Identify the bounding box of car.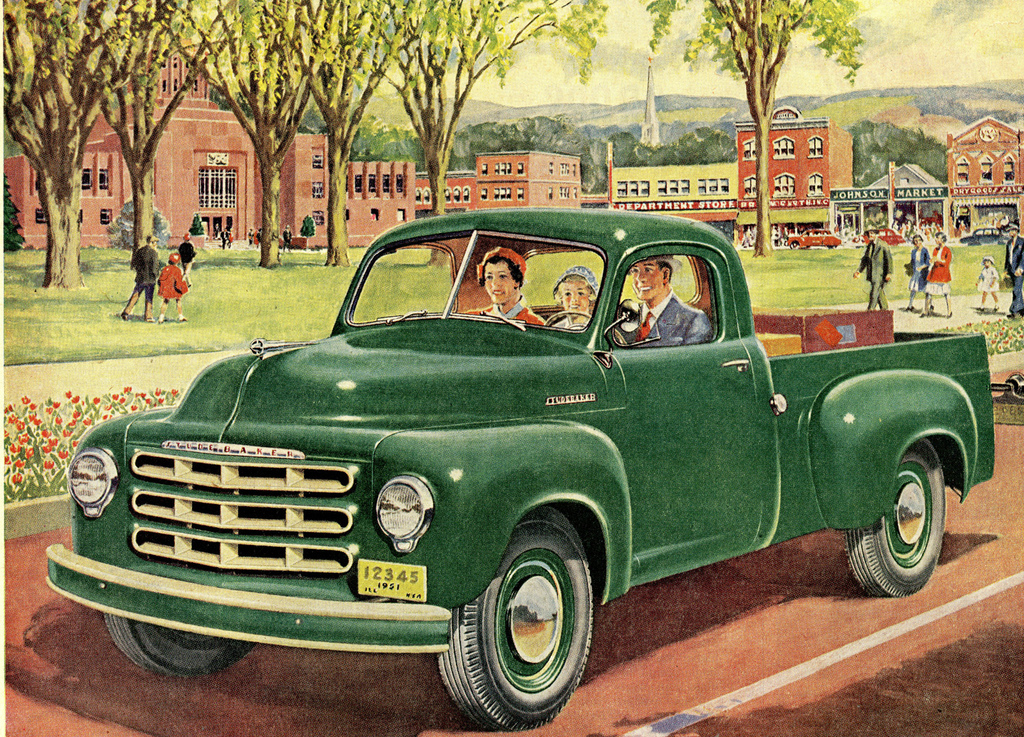
<box>38,201,989,727</box>.
